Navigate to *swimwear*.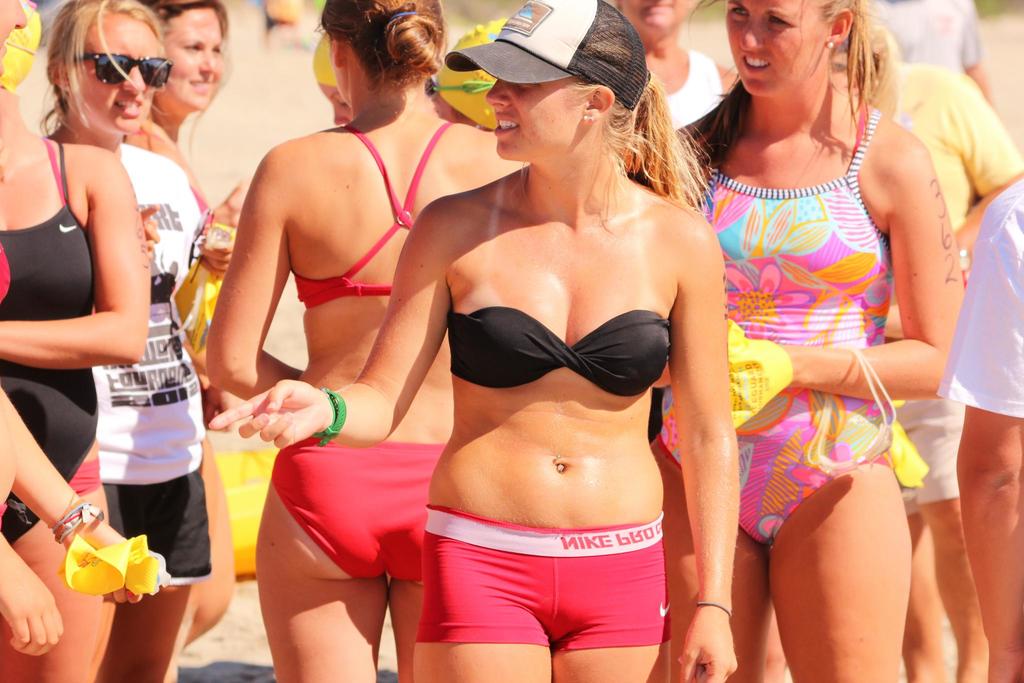
Navigation target: <box>445,313,667,395</box>.
